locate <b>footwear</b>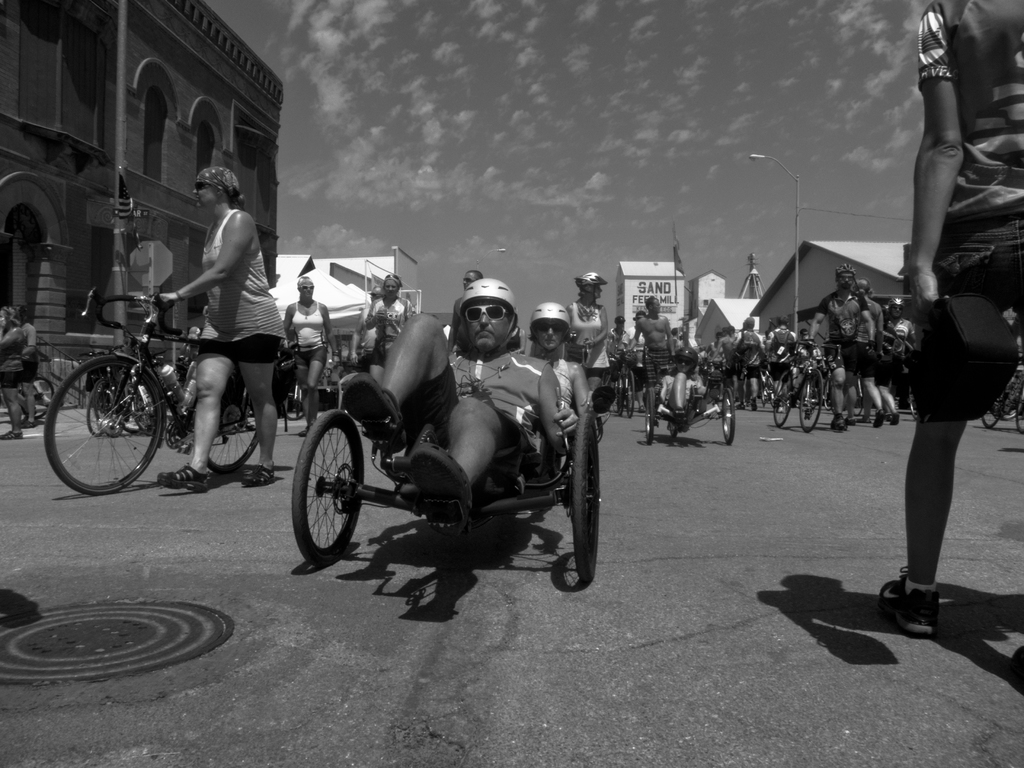
(x1=298, y1=425, x2=308, y2=437)
